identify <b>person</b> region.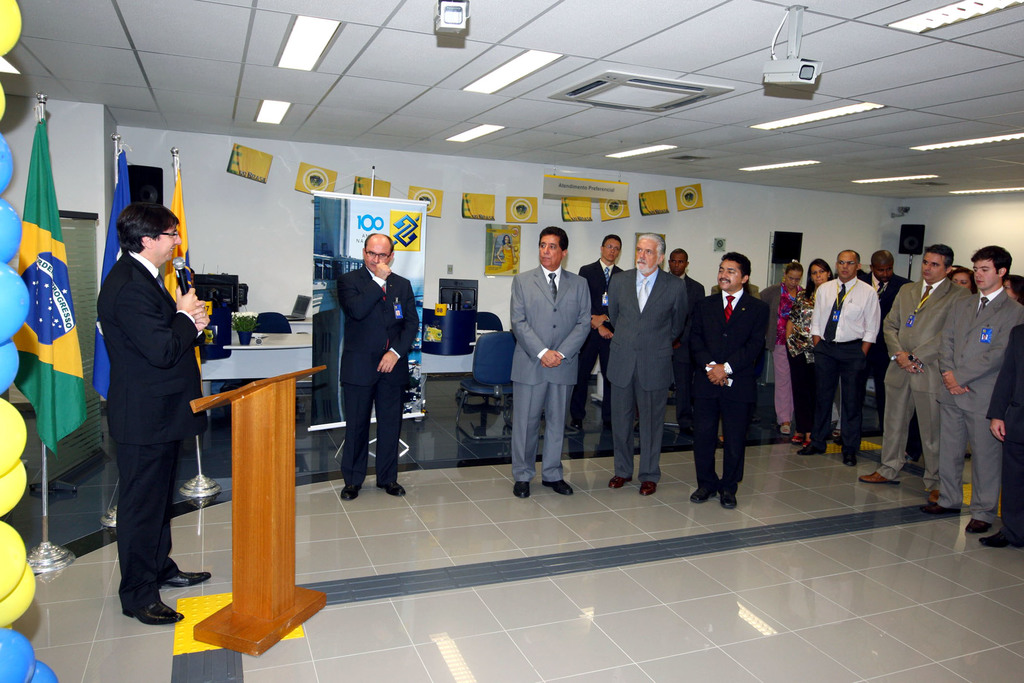
Region: region(783, 248, 826, 439).
